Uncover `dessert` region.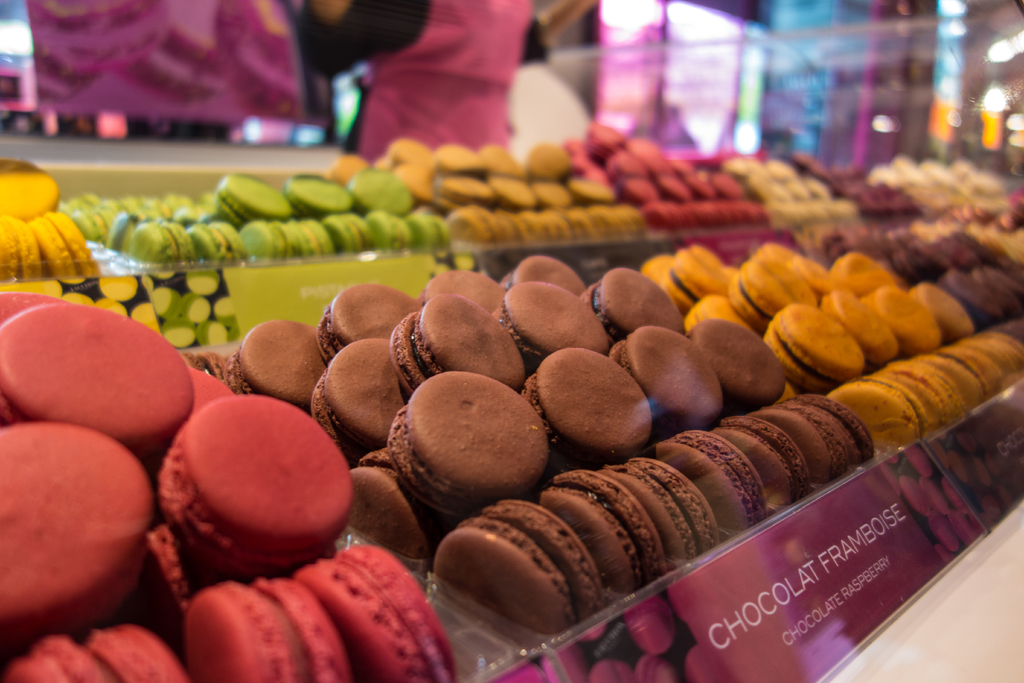
Uncovered: 211 174 289 222.
